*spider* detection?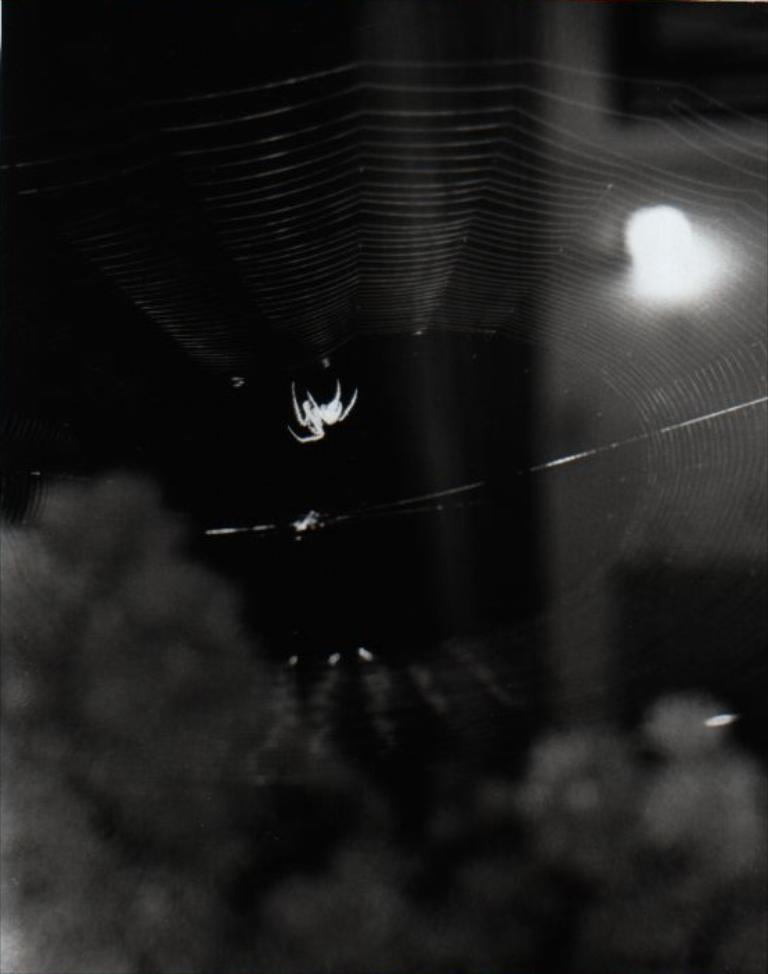
280 380 358 439
